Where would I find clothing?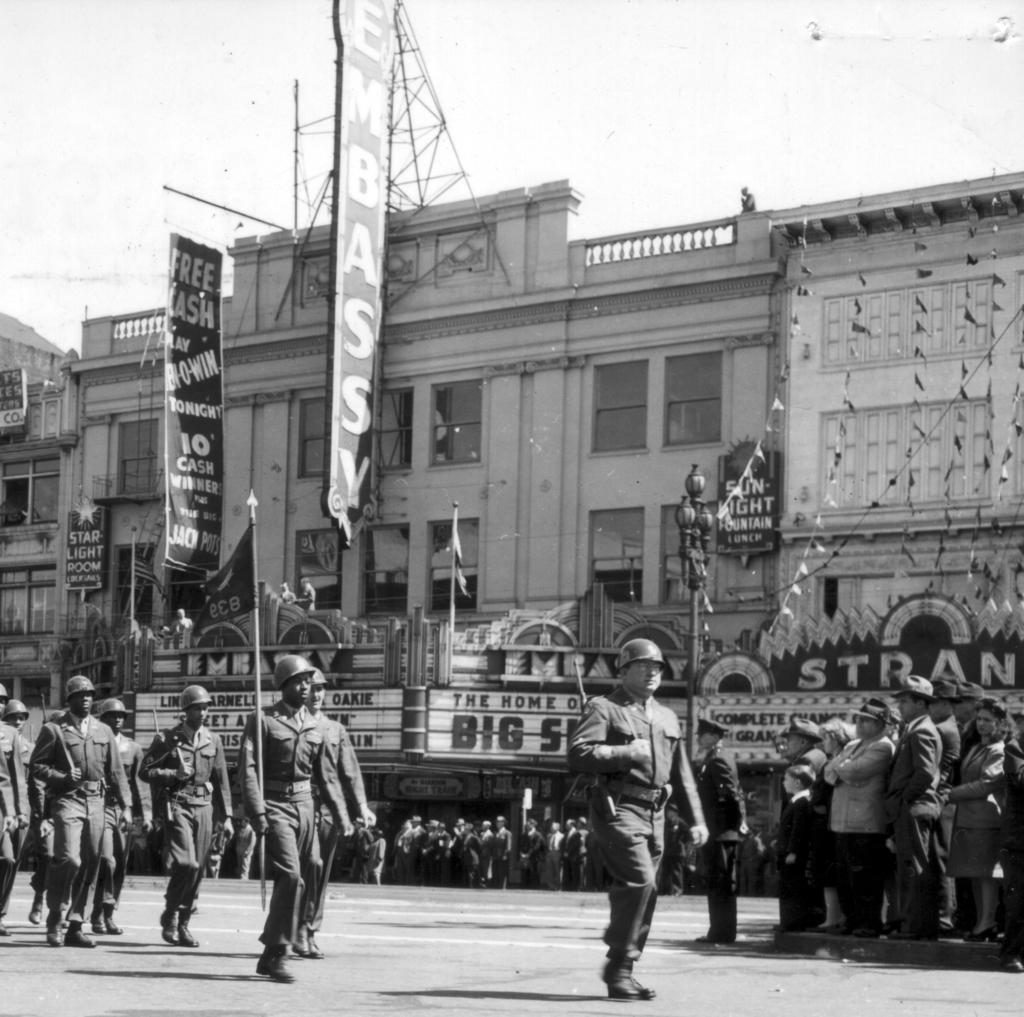
At crop(108, 744, 150, 909).
